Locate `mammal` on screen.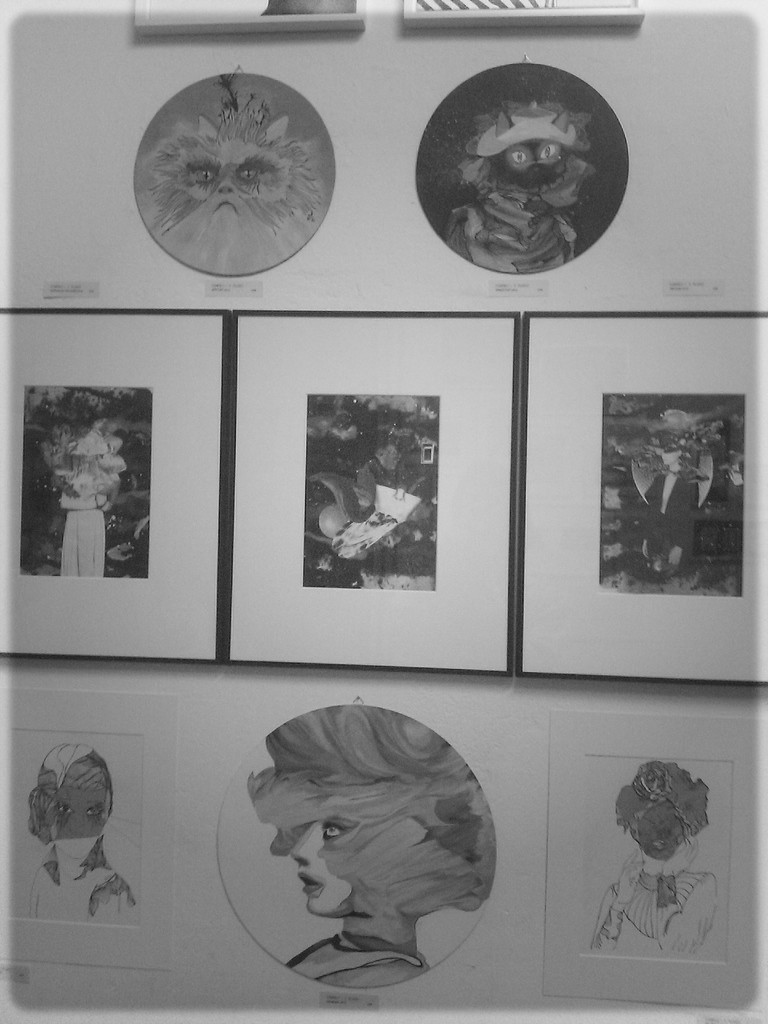
On screen at rect(454, 97, 599, 266).
